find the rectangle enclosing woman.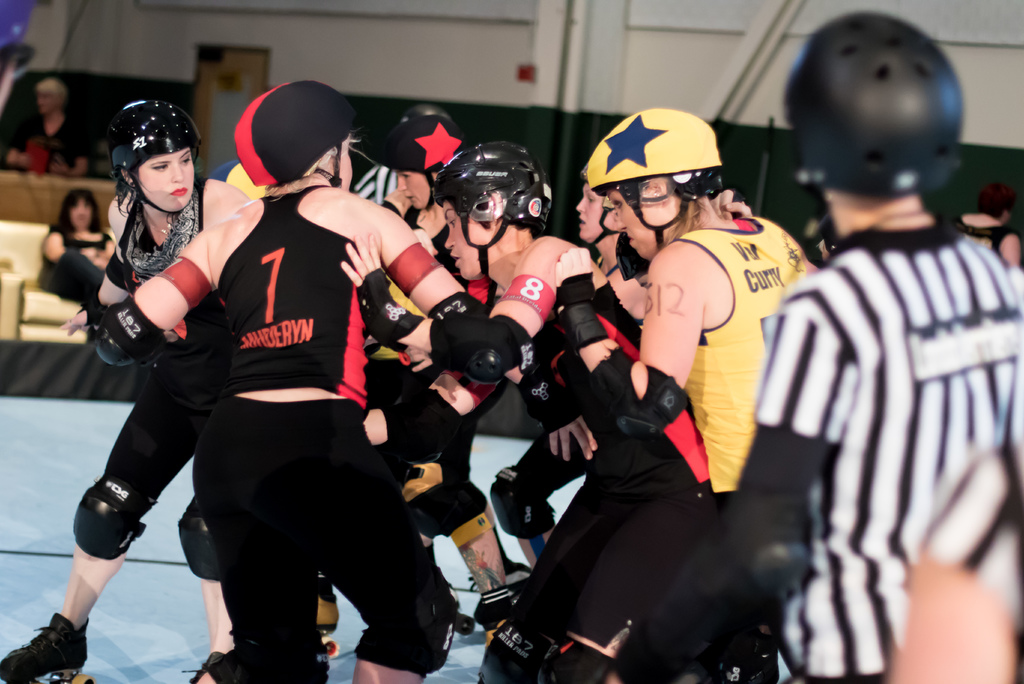
[left=82, top=79, right=600, bottom=677].
